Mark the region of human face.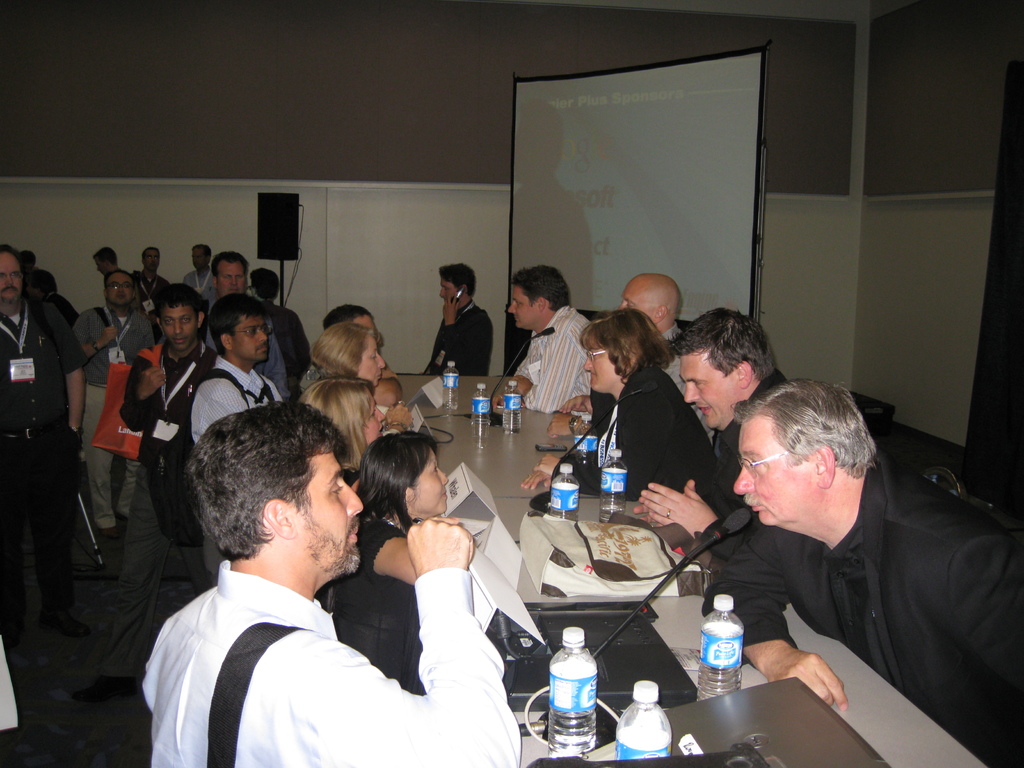
Region: [580, 340, 620, 388].
